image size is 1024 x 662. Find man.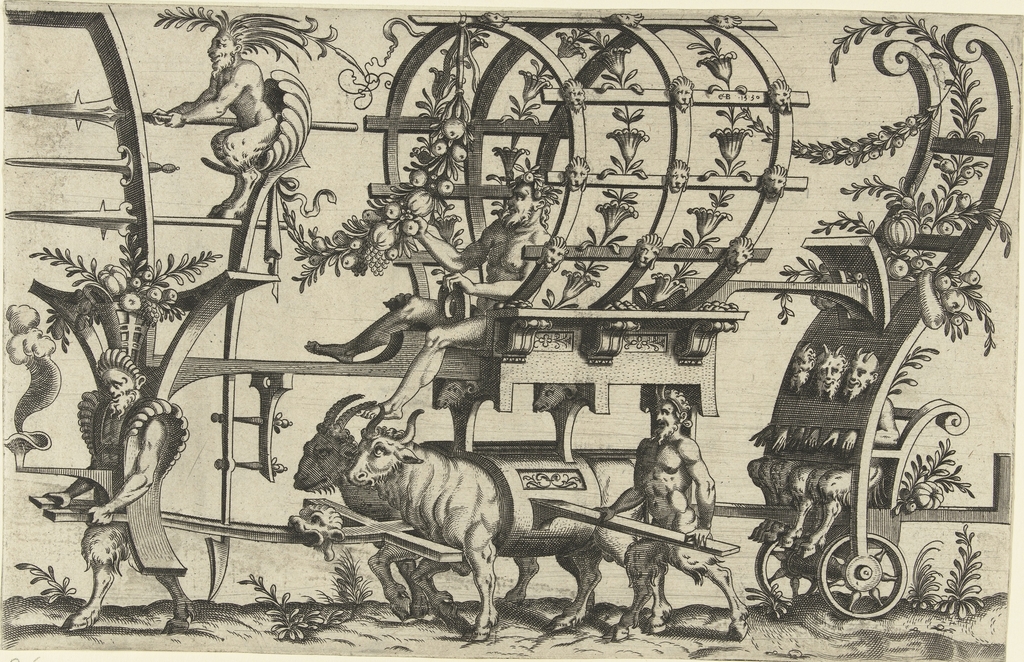
box=[801, 340, 904, 568].
